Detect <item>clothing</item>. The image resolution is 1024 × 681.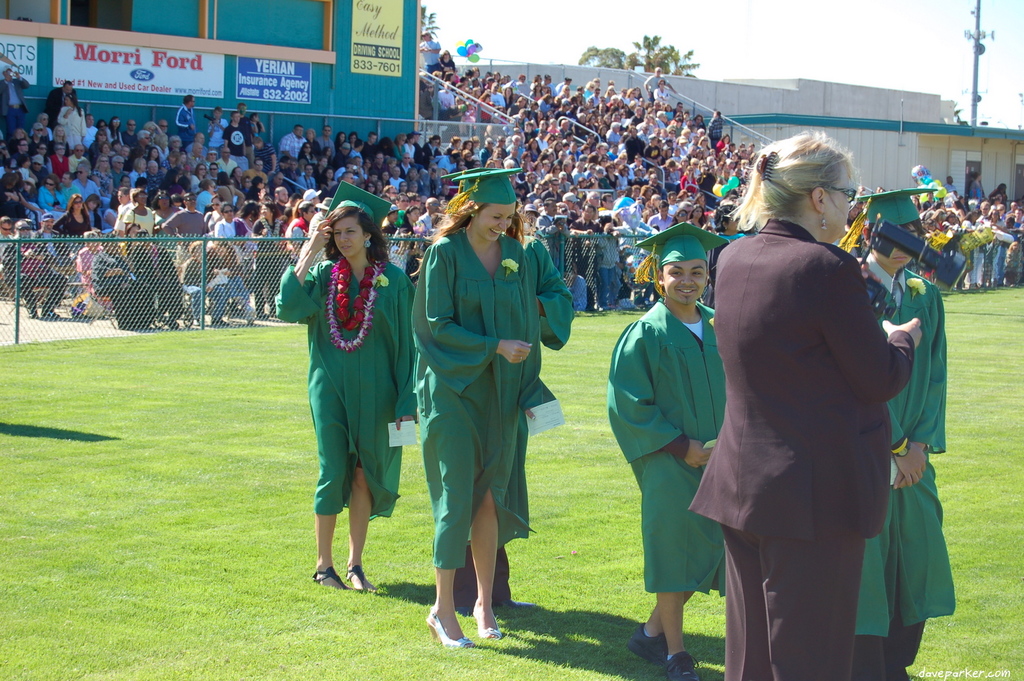
box(483, 225, 578, 538).
